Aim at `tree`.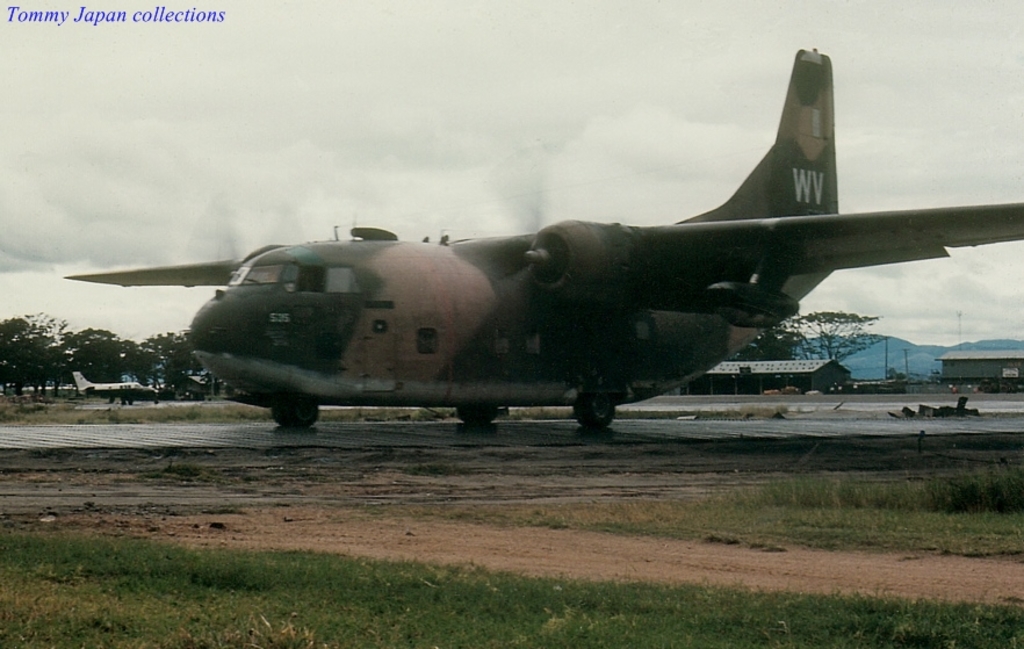
Aimed at 6, 309, 74, 394.
